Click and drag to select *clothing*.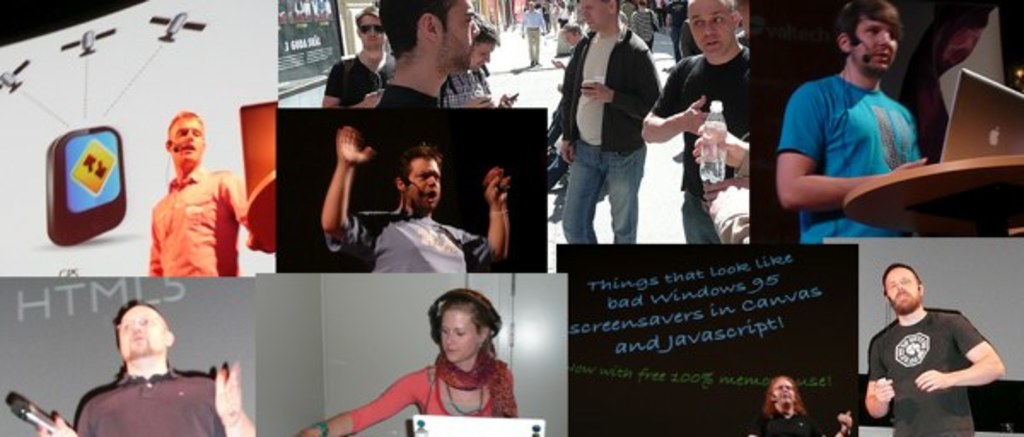
Selection: {"x1": 862, "y1": 316, "x2": 1002, "y2": 435}.
